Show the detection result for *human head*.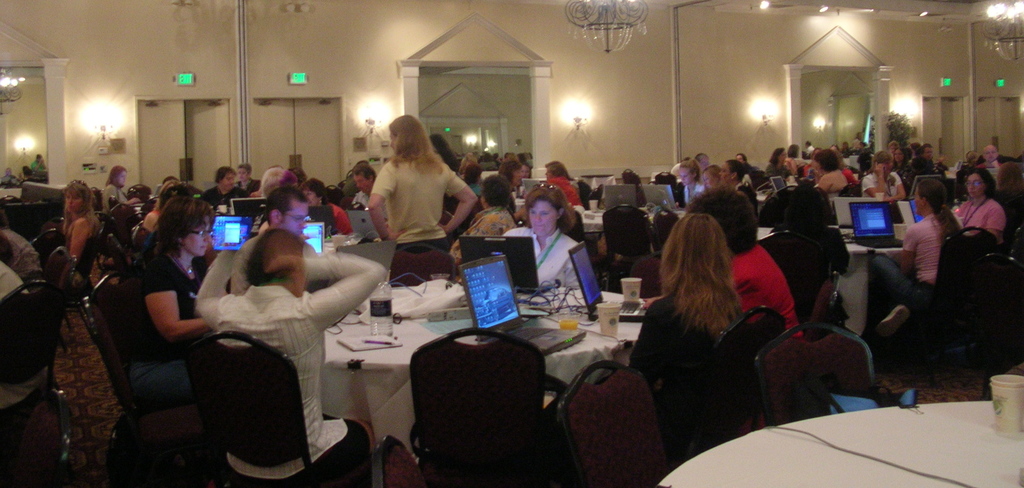
select_region(794, 184, 826, 233).
